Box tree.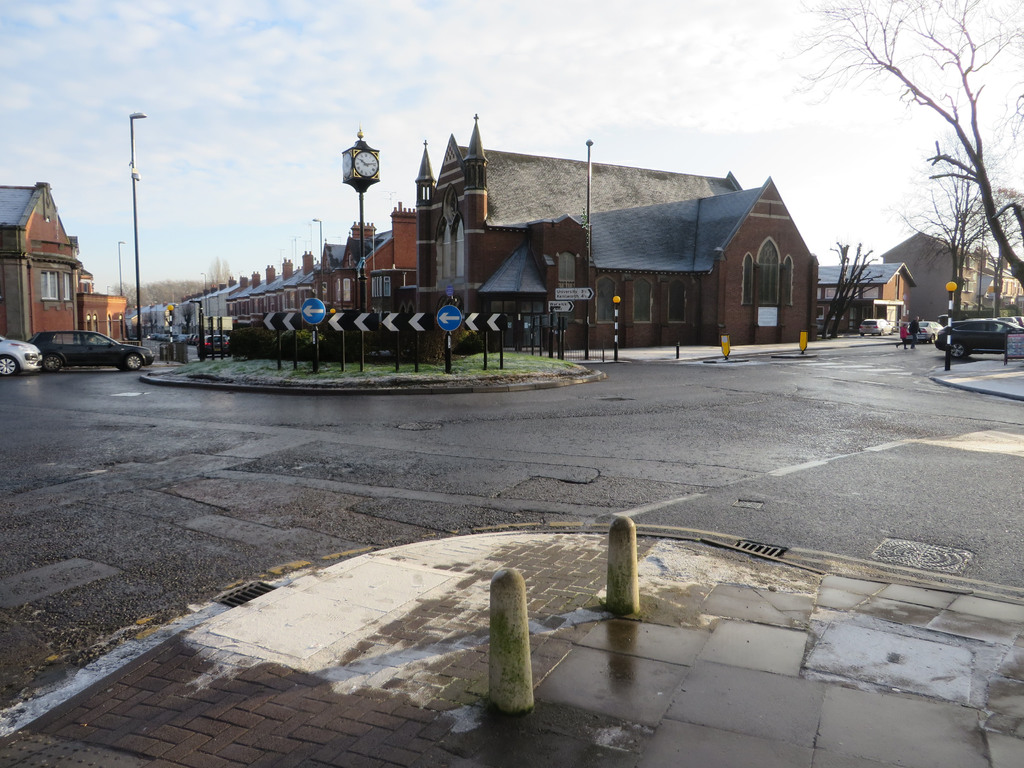
779 0 1023 294.
